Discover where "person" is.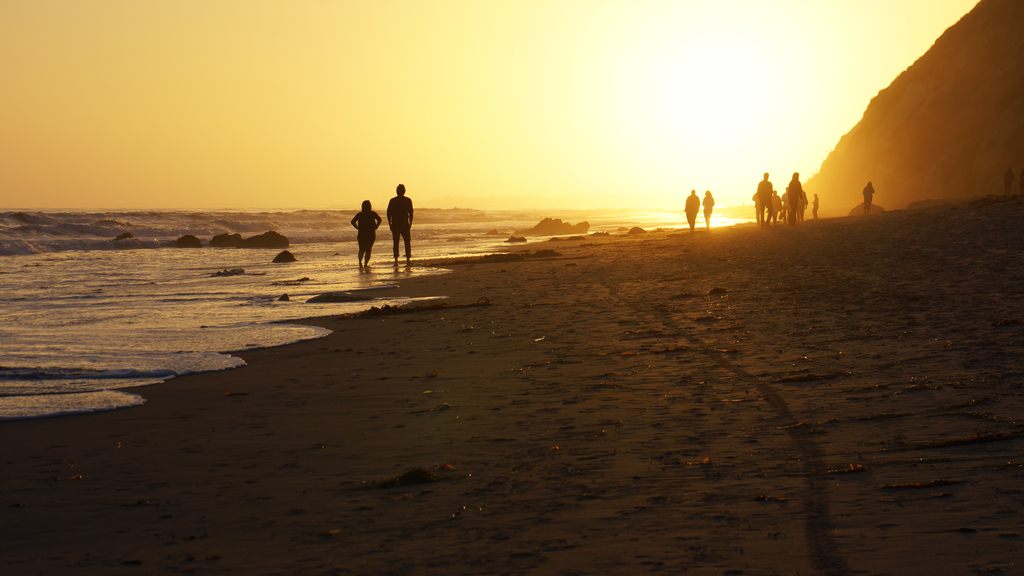
Discovered at (766,190,783,221).
